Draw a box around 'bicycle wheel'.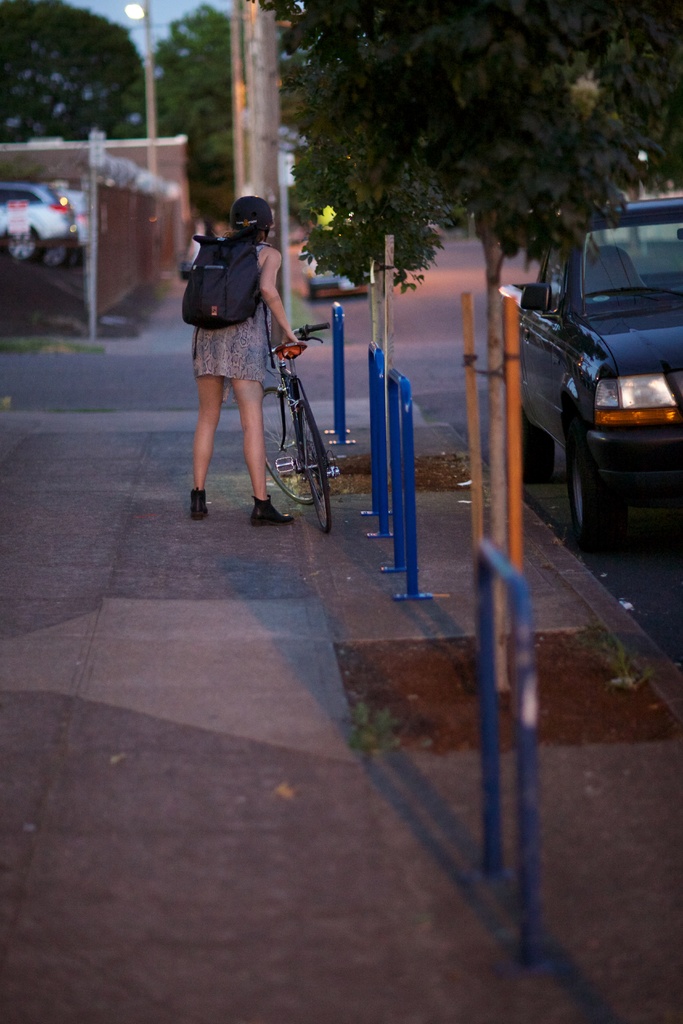
<bbox>300, 411, 332, 528</bbox>.
